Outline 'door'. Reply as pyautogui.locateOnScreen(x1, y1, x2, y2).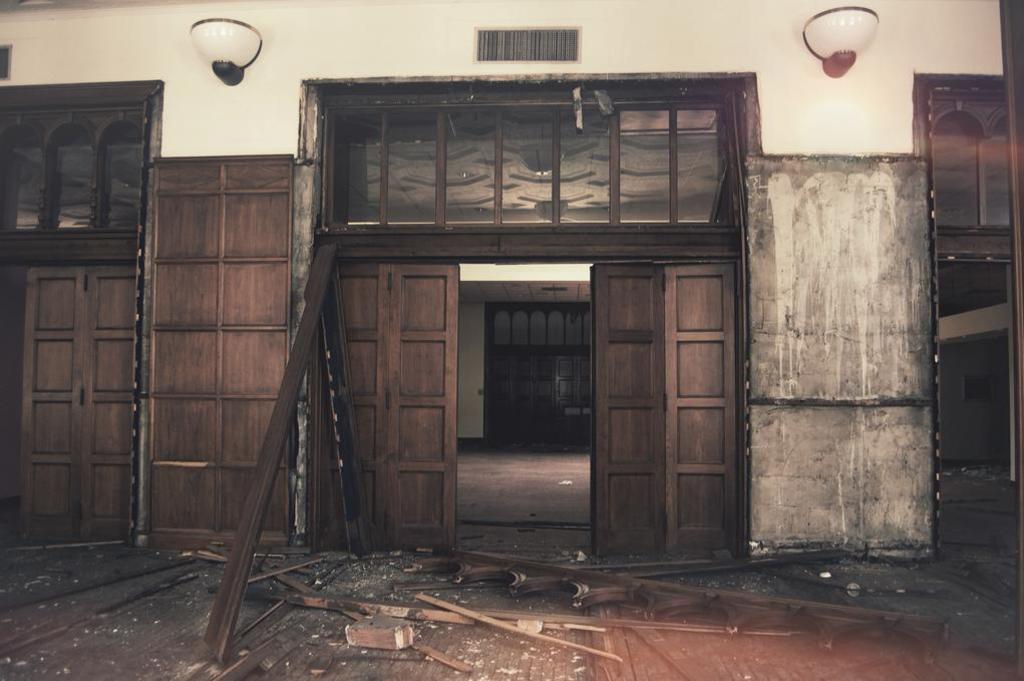
pyautogui.locateOnScreen(338, 174, 721, 559).
